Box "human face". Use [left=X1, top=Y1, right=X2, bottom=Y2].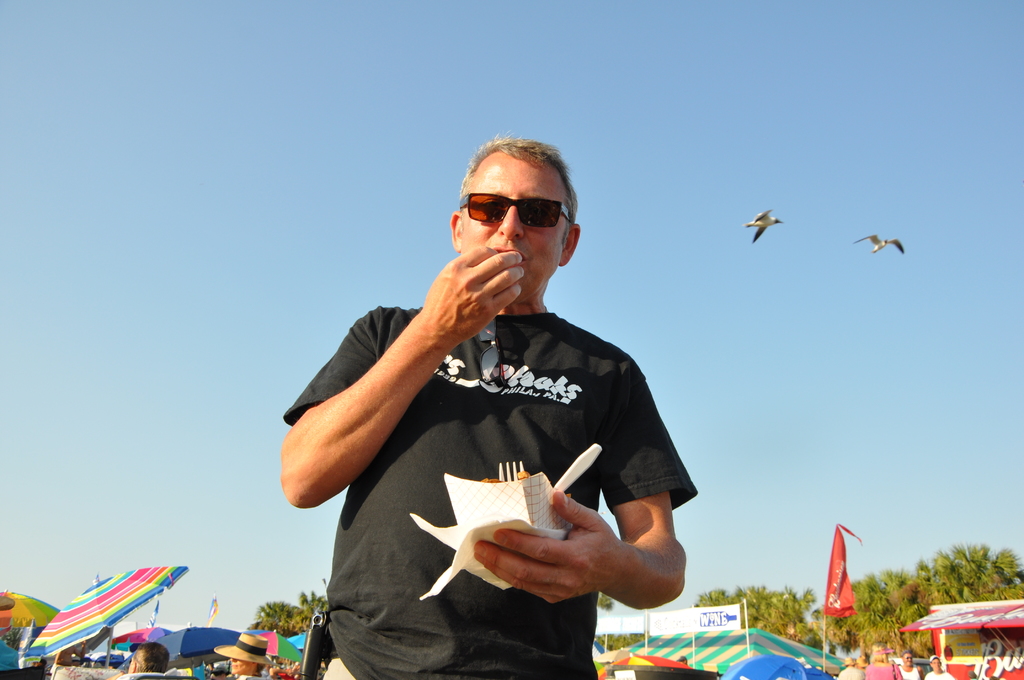
[left=458, top=152, right=568, bottom=298].
